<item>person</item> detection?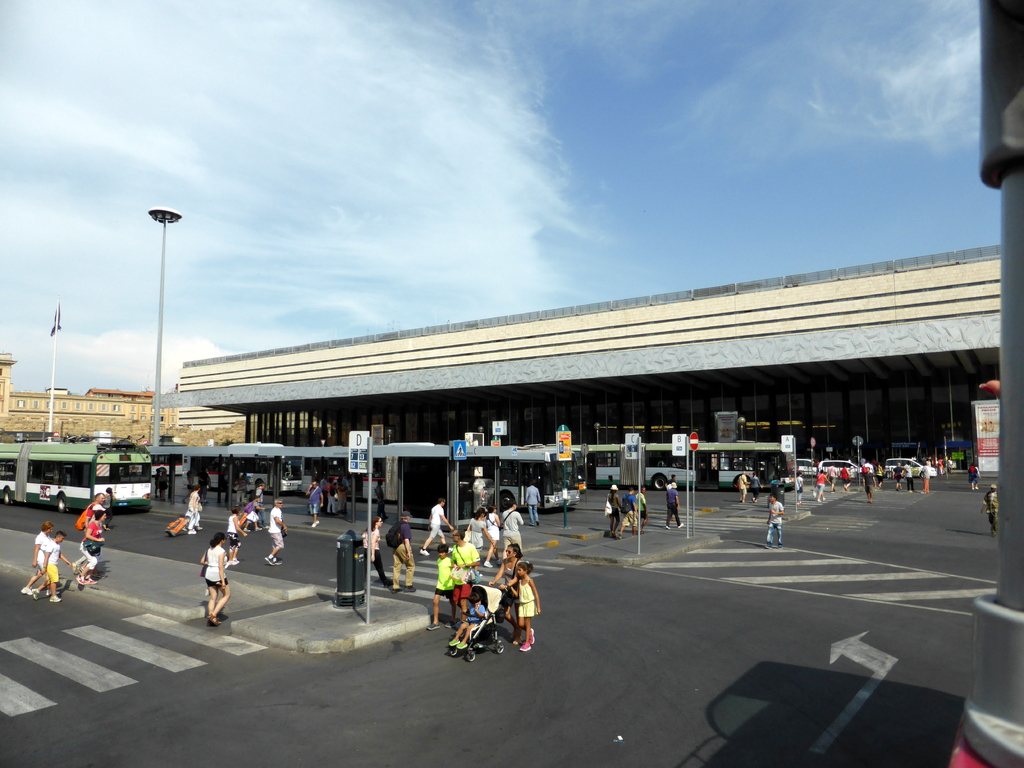
x1=607, y1=491, x2=622, y2=540
